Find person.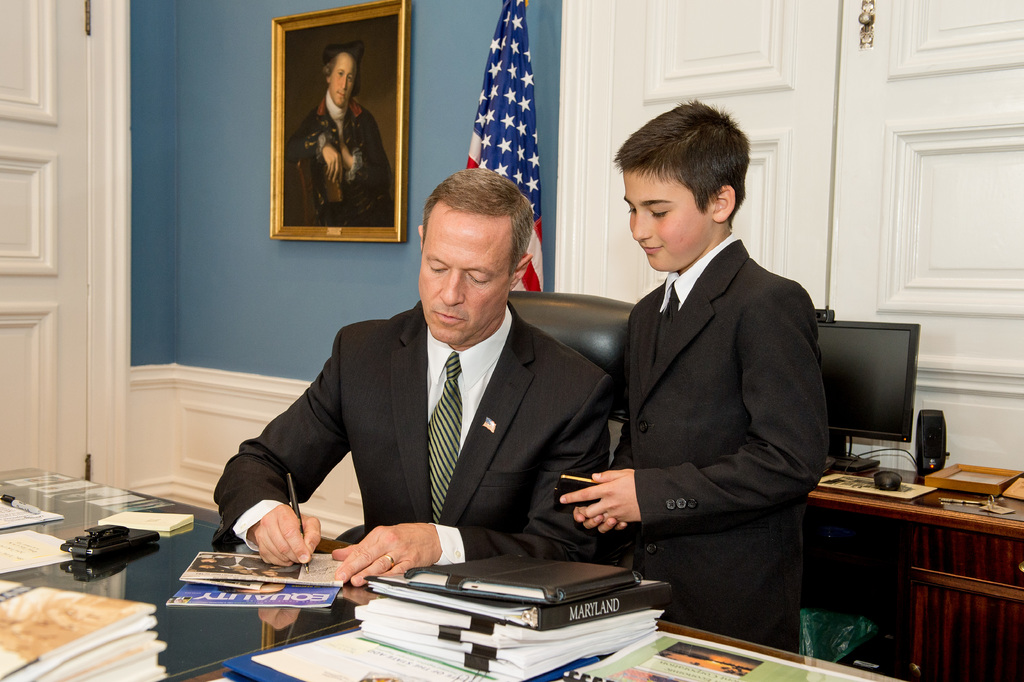
x1=285, y1=39, x2=394, y2=227.
